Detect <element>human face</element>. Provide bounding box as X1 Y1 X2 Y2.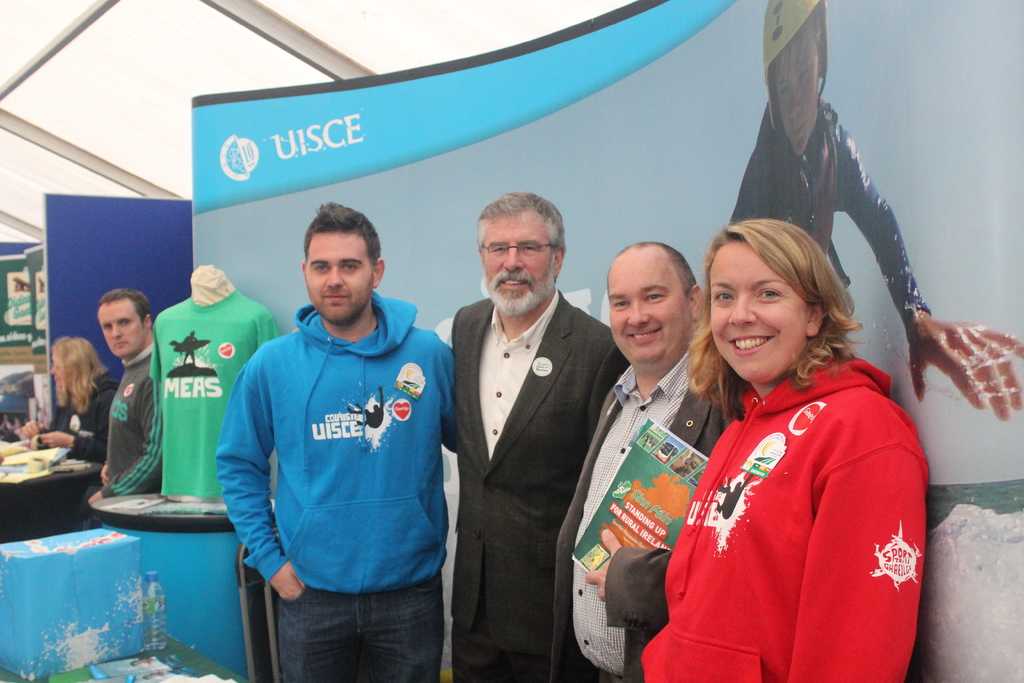
98 304 143 356.
